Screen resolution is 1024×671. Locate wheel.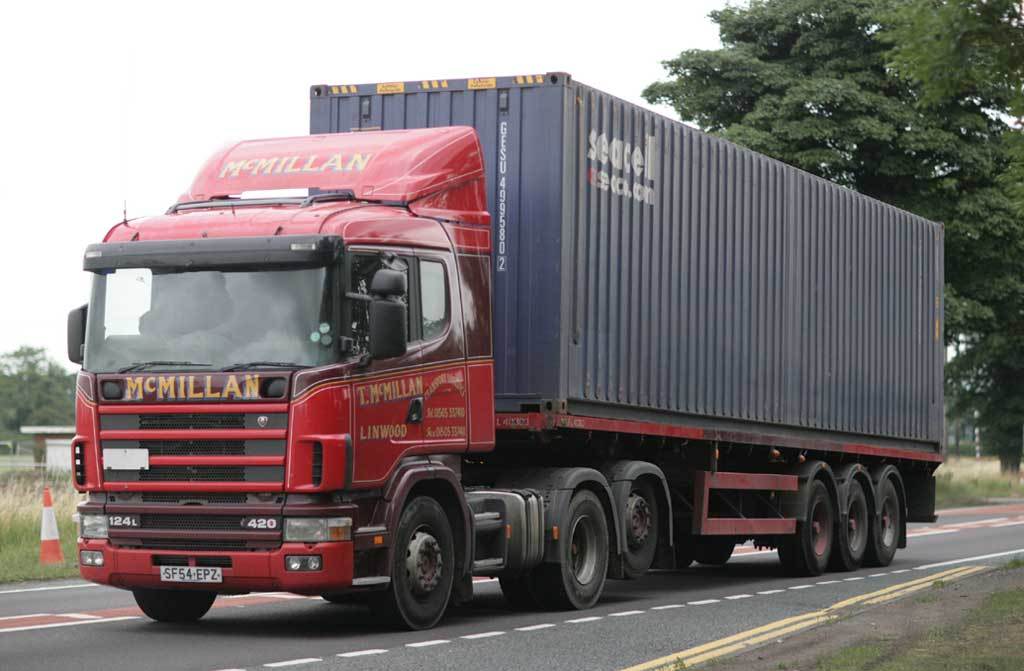
x1=502 y1=564 x2=533 y2=620.
